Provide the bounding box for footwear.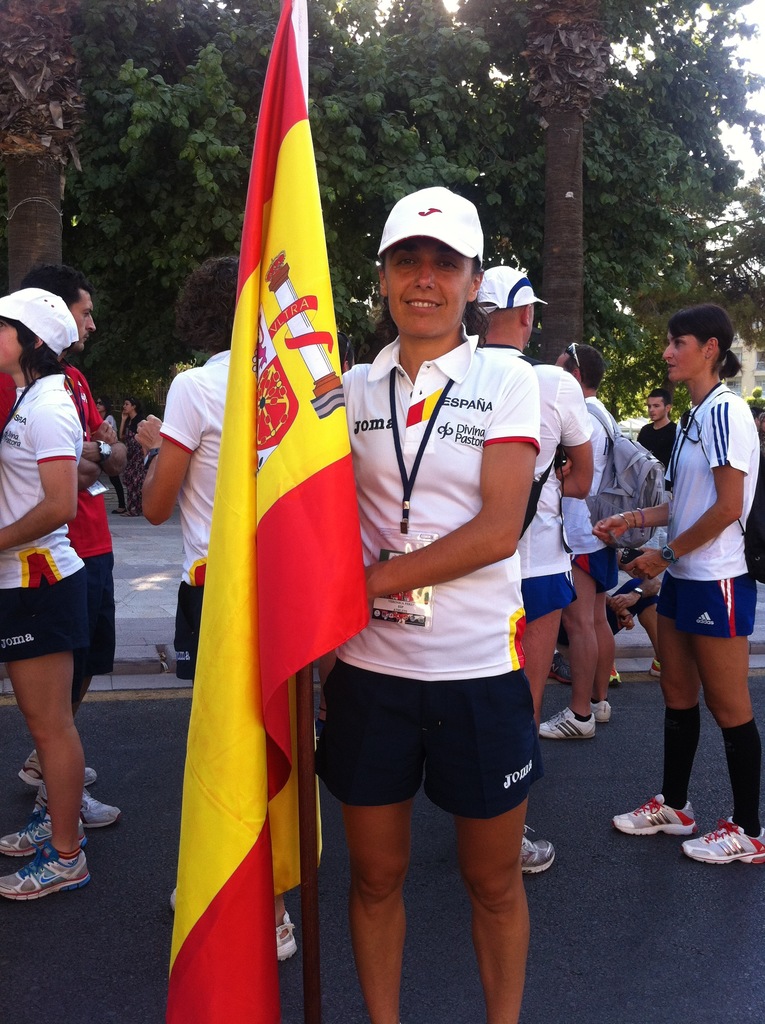
0 815 90 855.
